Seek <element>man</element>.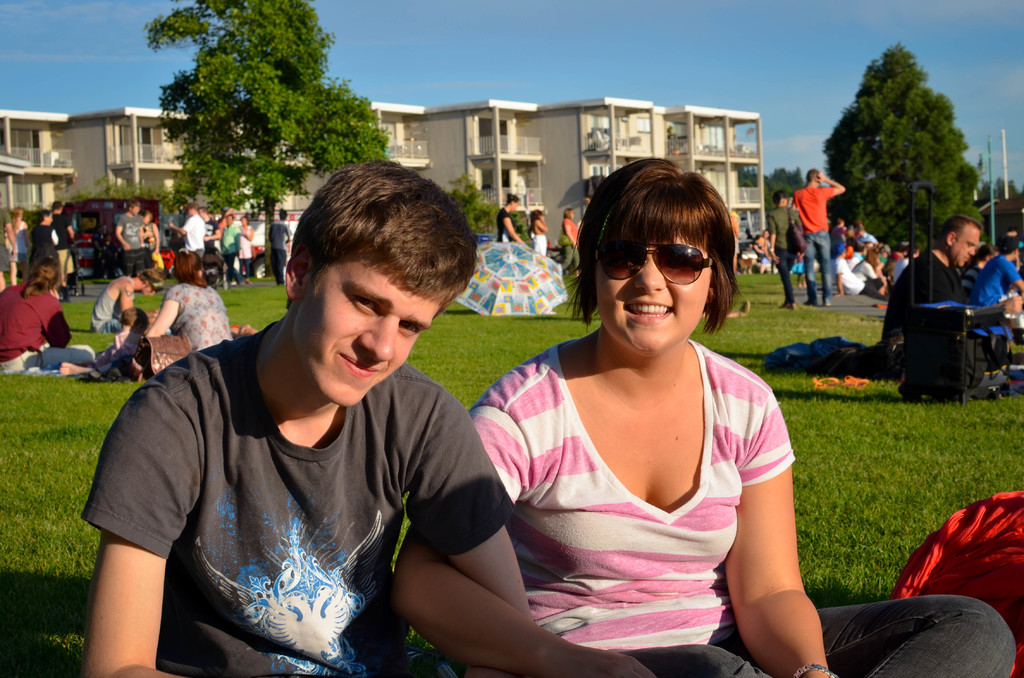
crop(96, 258, 162, 337).
